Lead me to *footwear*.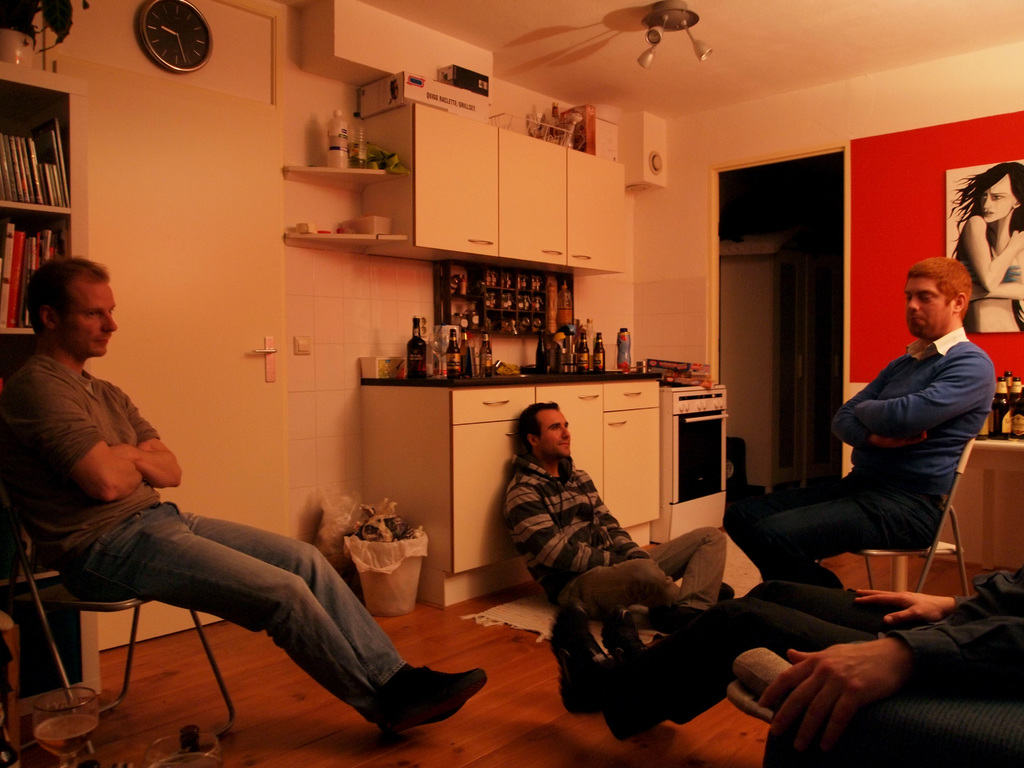
Lead to locate(548, 599, 606, 716).
